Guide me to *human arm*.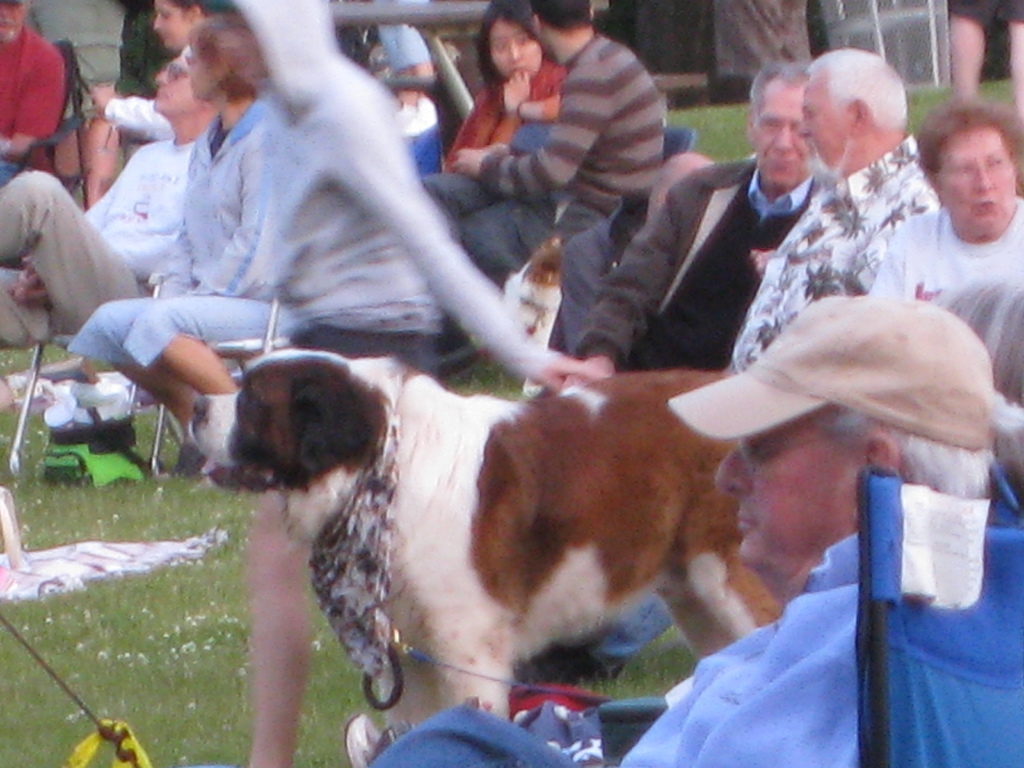
Guidance: {"left": 559, "top": 166, "right": 721, "bottom": 391}.
